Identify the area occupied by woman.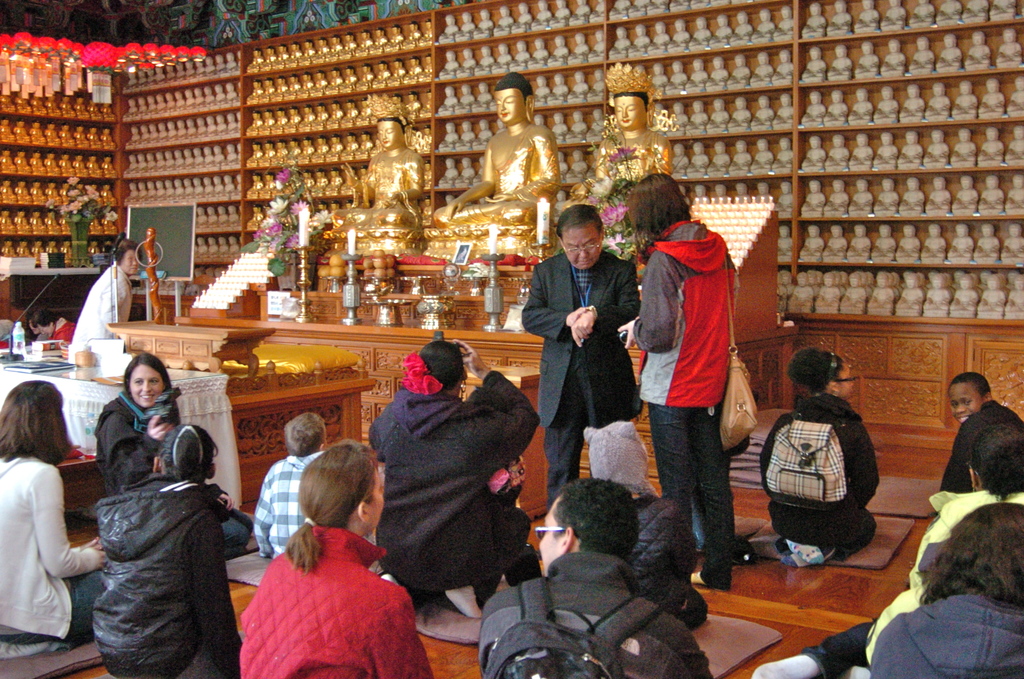
Area: 610:168:740:586.
